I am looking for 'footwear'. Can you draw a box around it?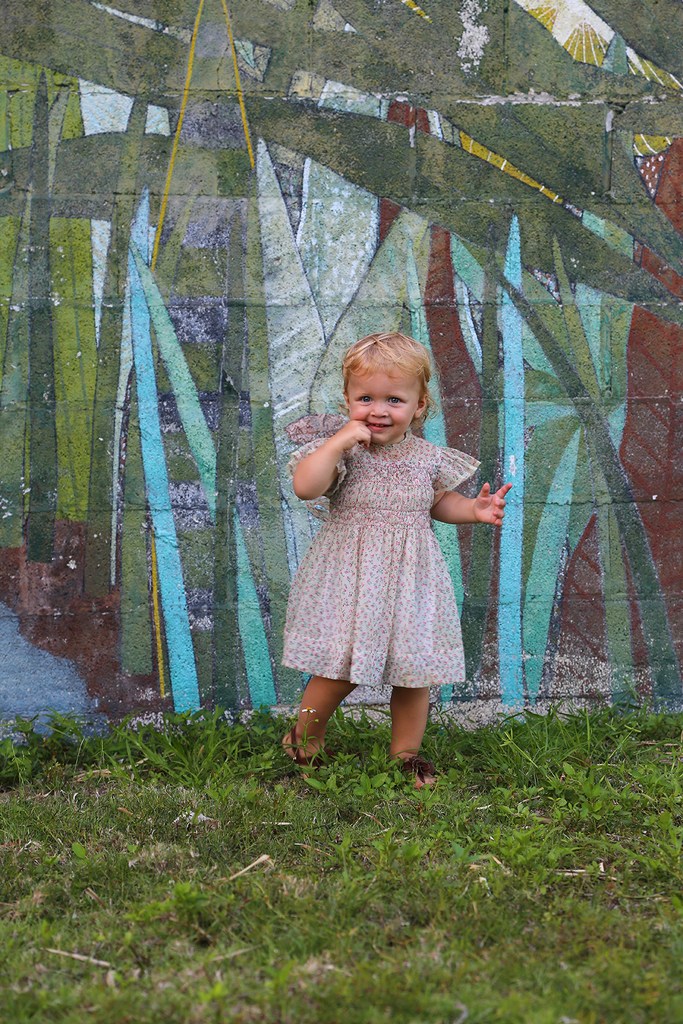
Sure, the bounding box is box=[389, 753, 440, 796].
